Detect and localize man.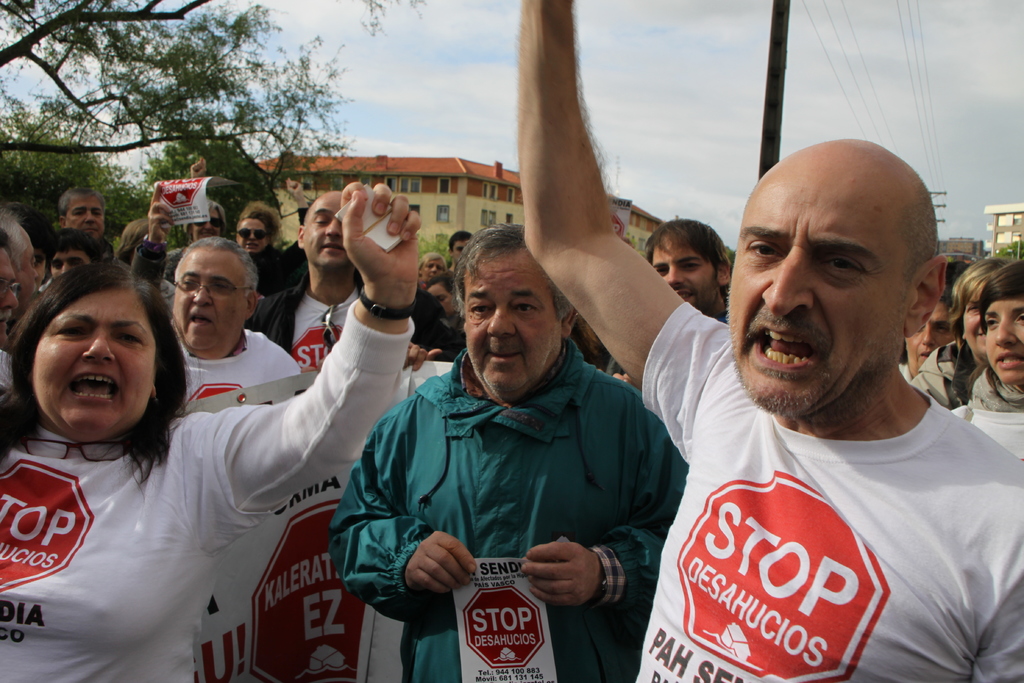
Localized at box=[0, 229, 21, 405].
